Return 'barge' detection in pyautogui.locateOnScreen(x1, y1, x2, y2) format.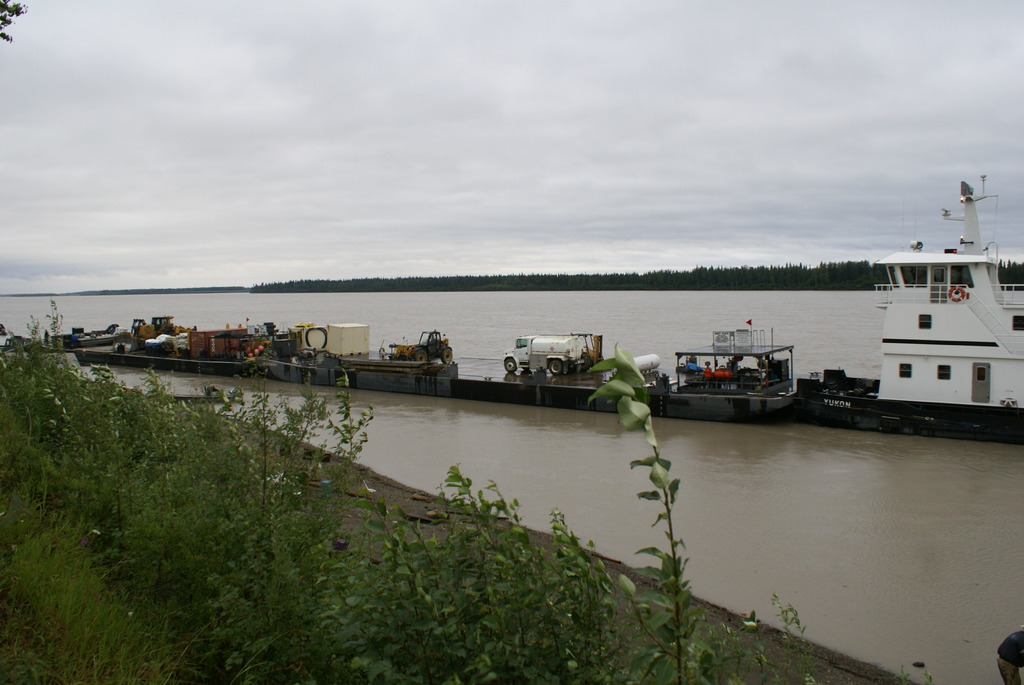
pyautogui.locateOnScreen(47, 177, 1023, 446).
